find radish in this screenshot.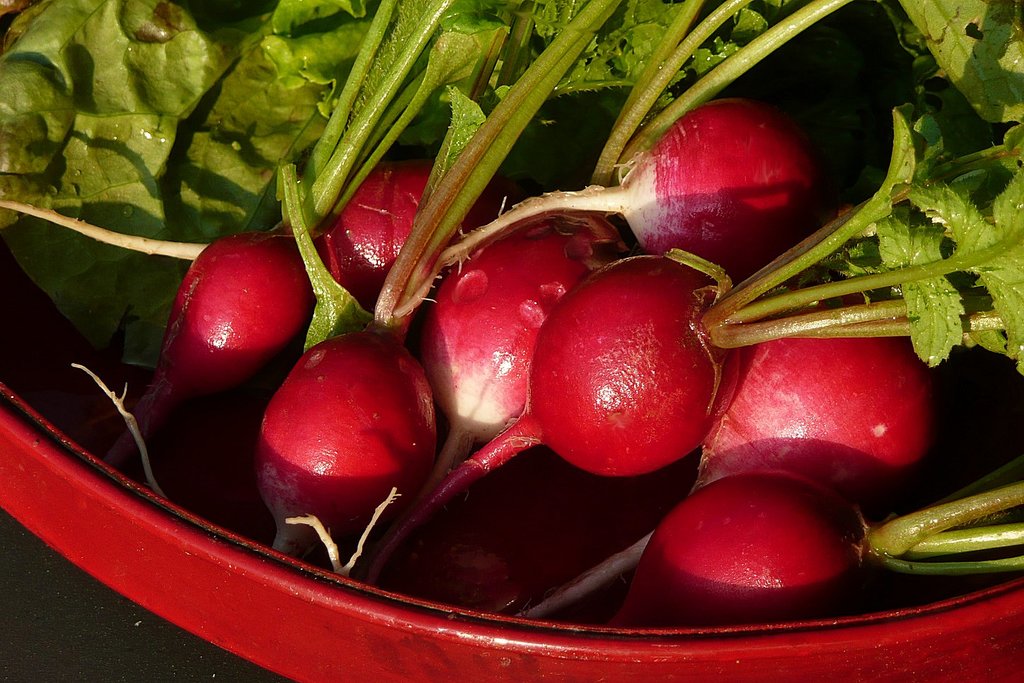
The bounding box for radish is {"left": 98, "top": 0, "right": 467, "bottom": 476}.
